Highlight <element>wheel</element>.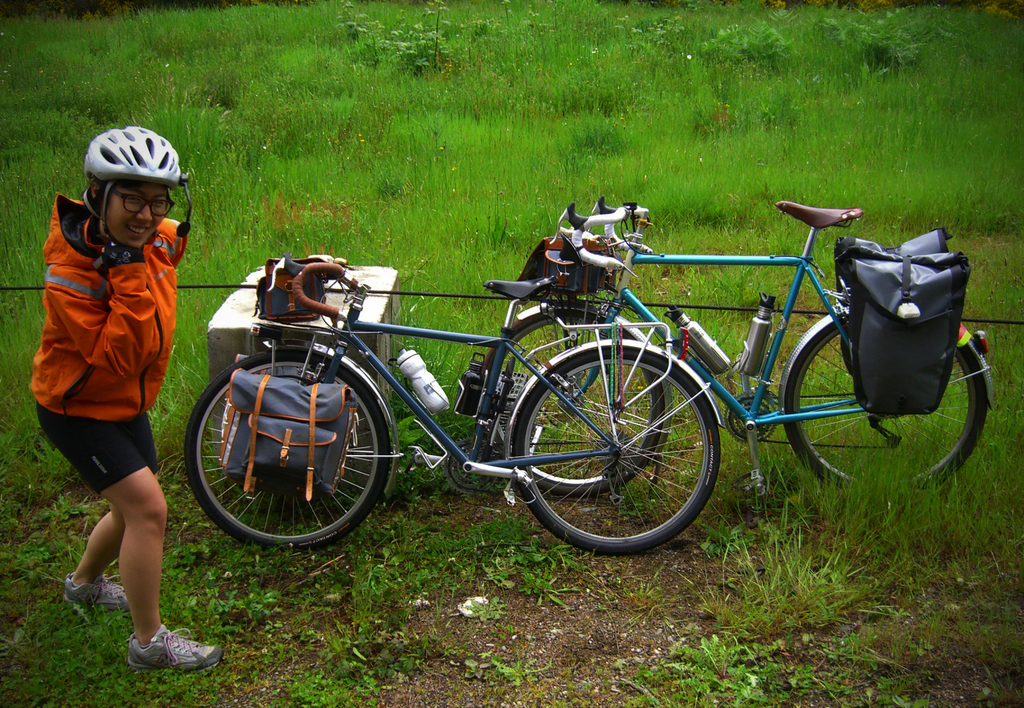
Highlighted region: box(780, 313, 990, 501).
